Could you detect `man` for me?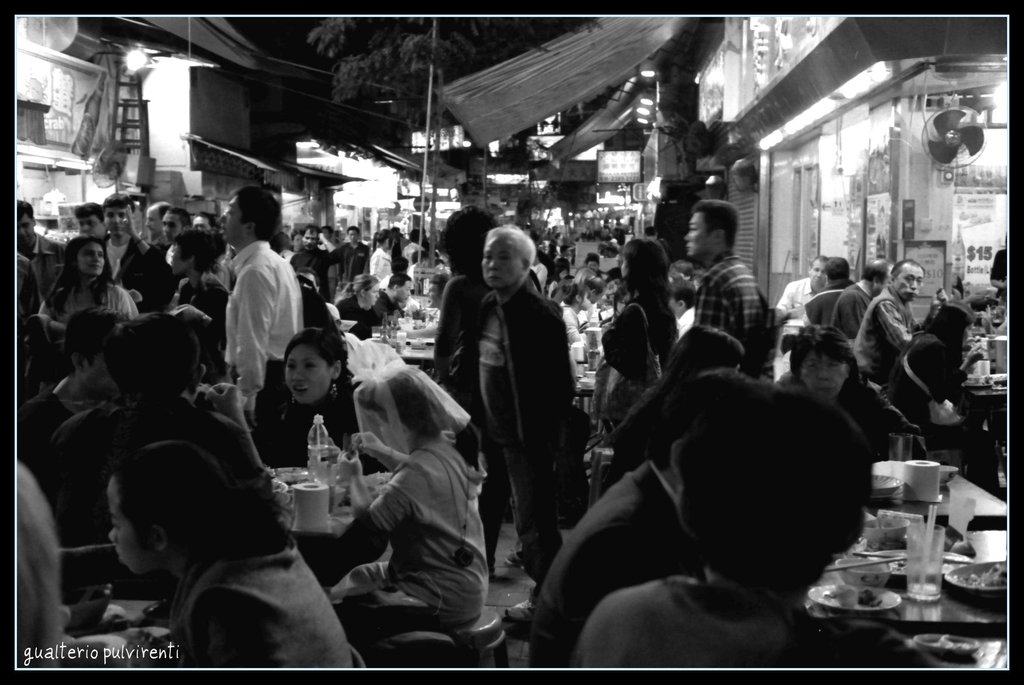
Detection result: select_region(803, 254, 854, 324).
